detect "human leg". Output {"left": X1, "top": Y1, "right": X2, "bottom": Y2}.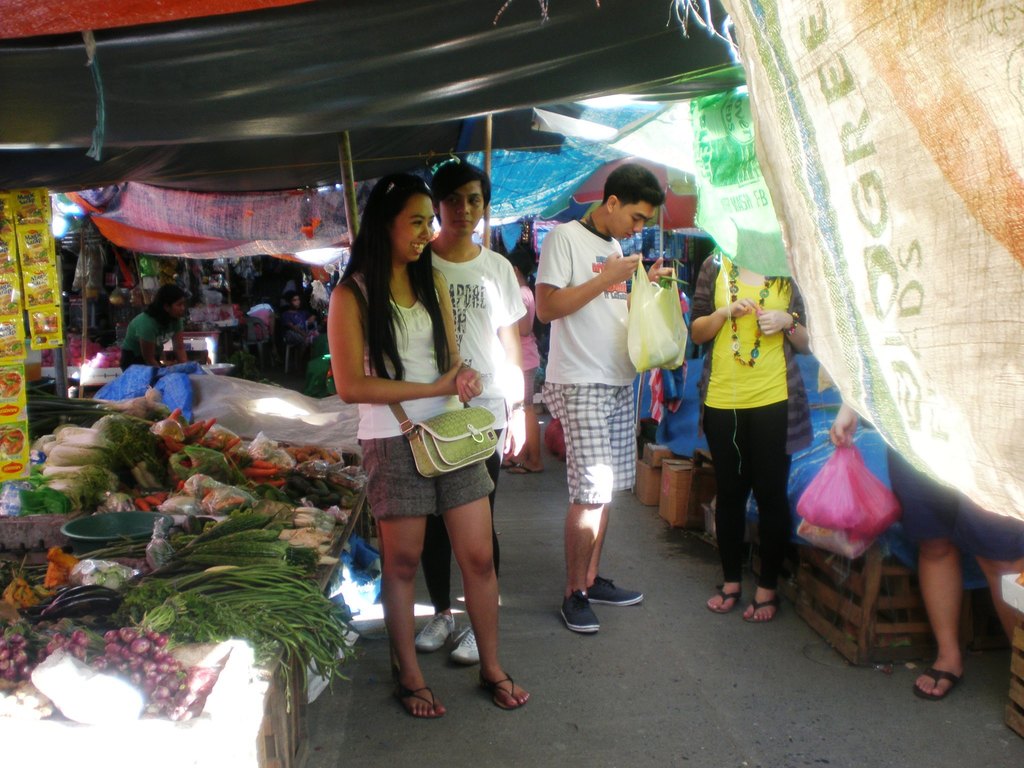
{"left": 701, "top": 405, "right": 749, "bottom": 616}.
